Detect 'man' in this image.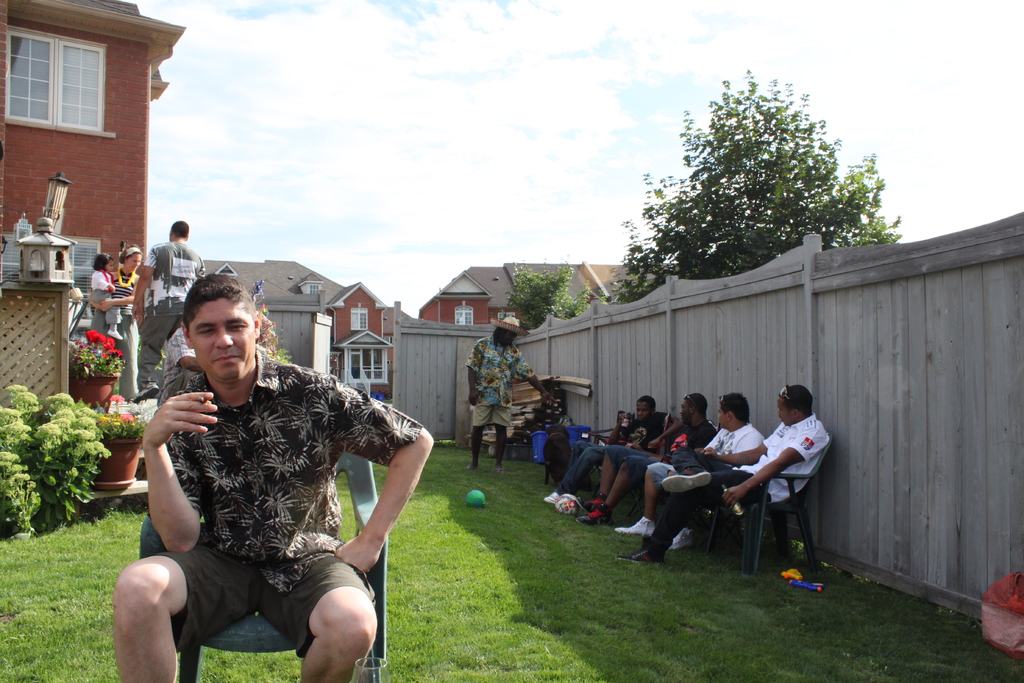
Detection: (127,215,204,402).
